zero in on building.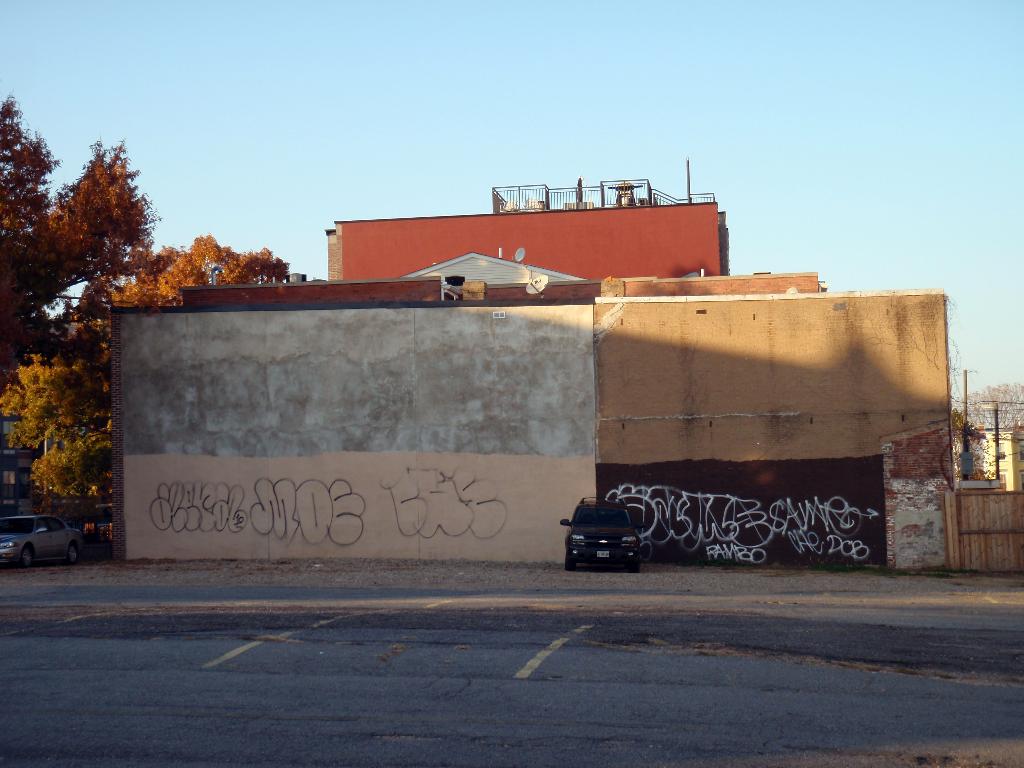
Zeroed in: rect(959, 425, 1023, 488).
